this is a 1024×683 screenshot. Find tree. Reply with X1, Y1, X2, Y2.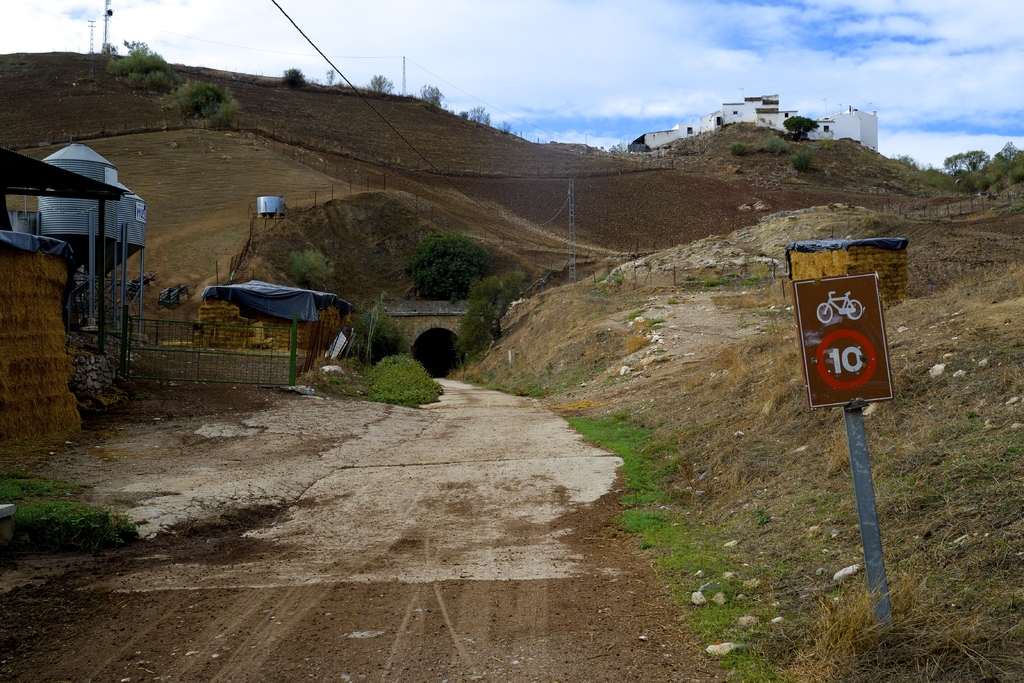
404, 234, 489, 298.
